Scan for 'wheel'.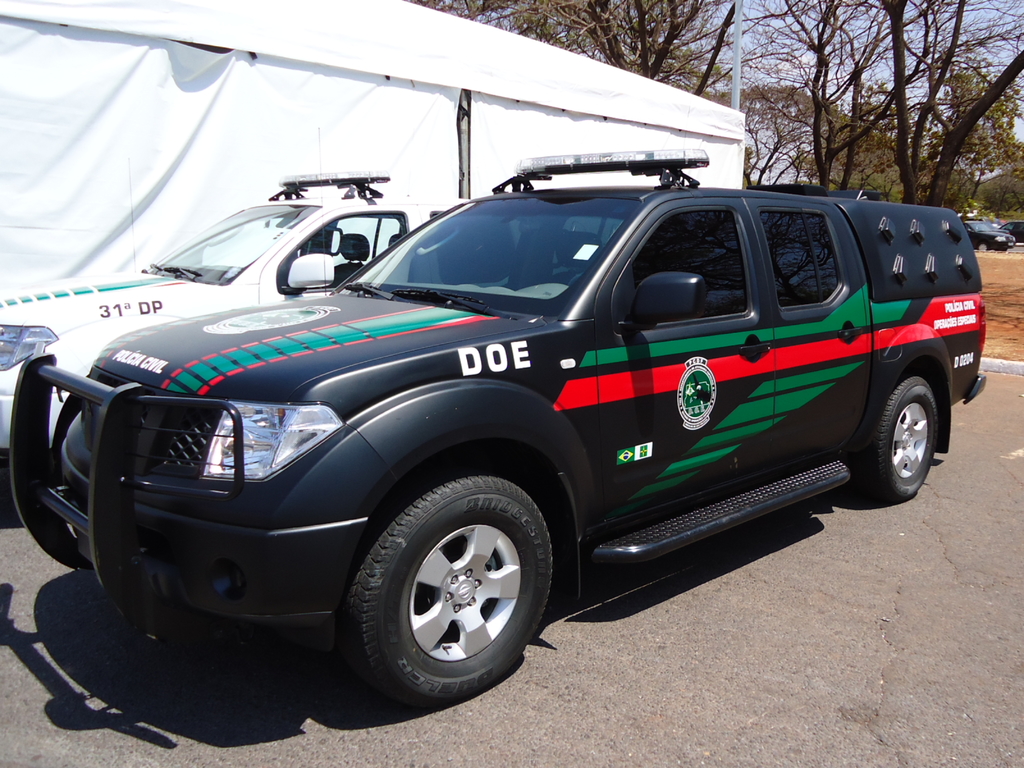
Scan result: {"left": 348, "top": 474, "right": 556, "bottom": 706}.
